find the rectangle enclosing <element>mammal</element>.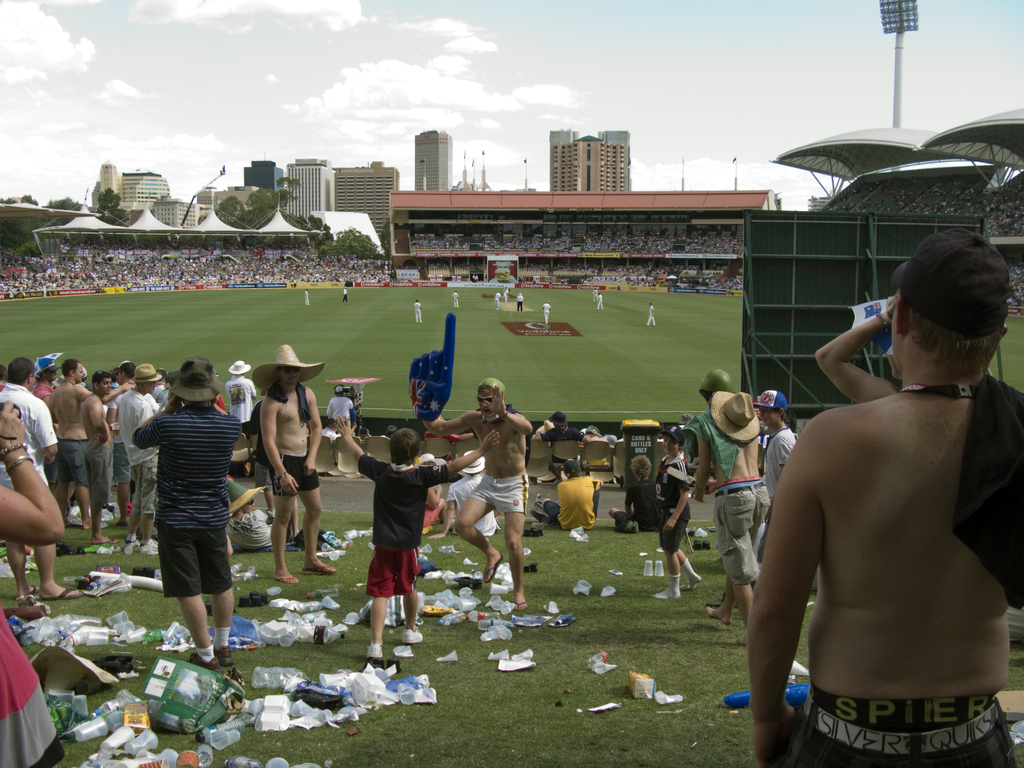
x1=412 y1=299 x2=423 y2=324.
